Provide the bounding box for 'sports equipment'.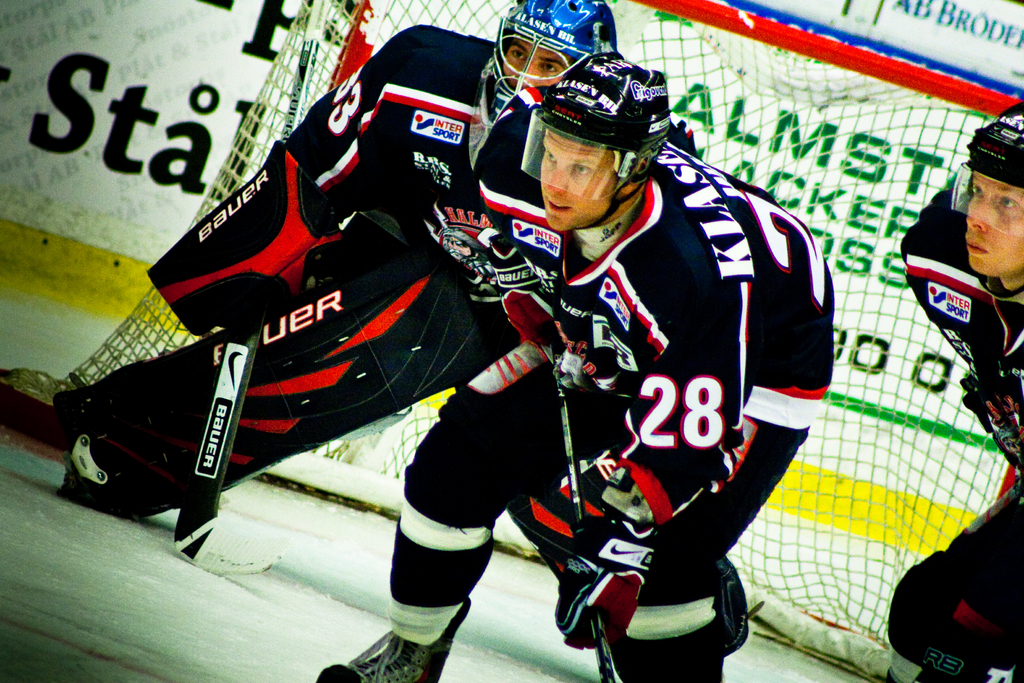
bbox=[308, 599, 469, 682].
